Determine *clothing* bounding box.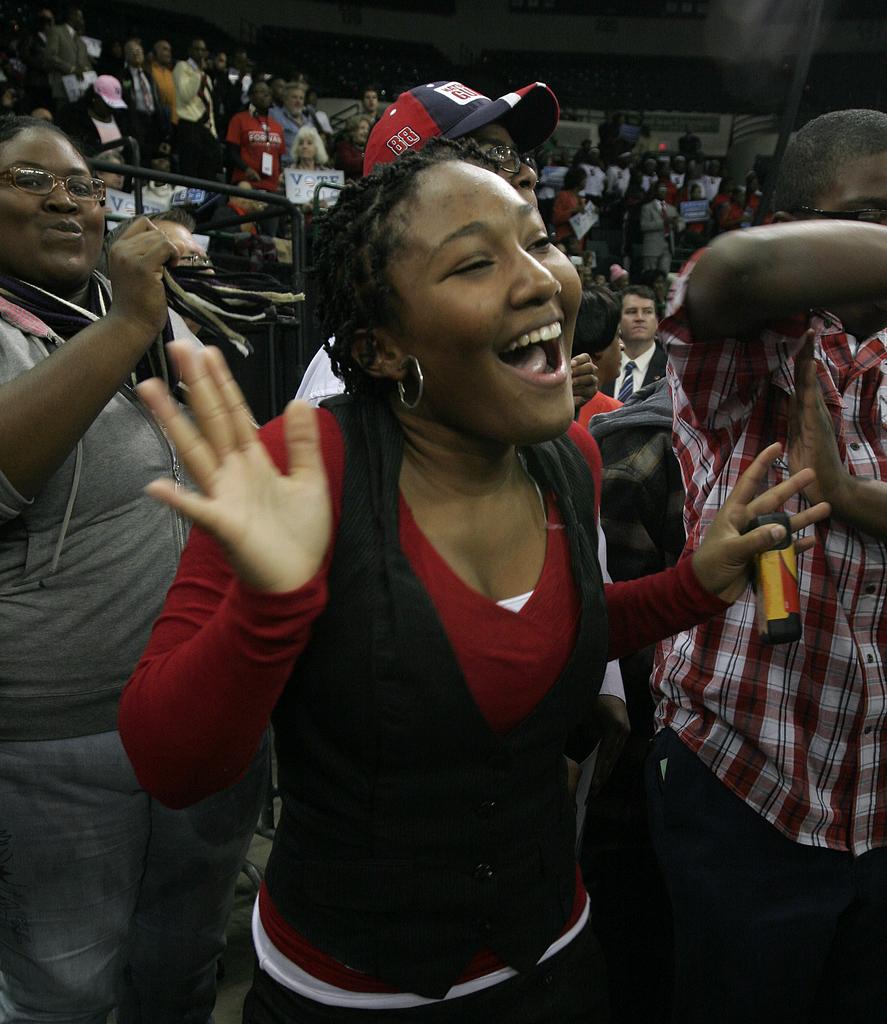
Determined: <region>167, 61, 232, 136</region>.
